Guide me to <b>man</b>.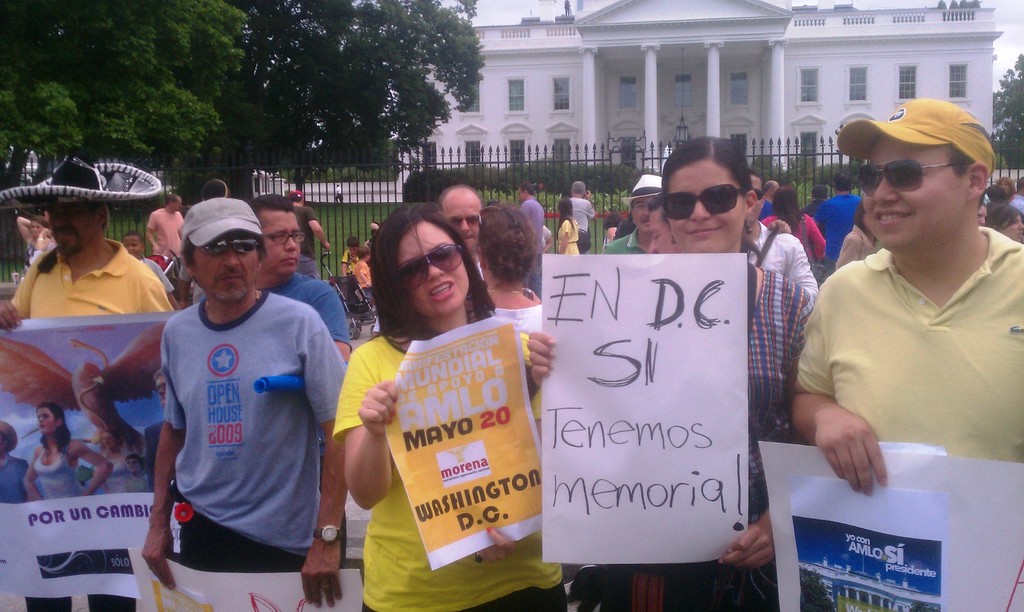
Guidance: l=651, t=200, r=675, b=253.
